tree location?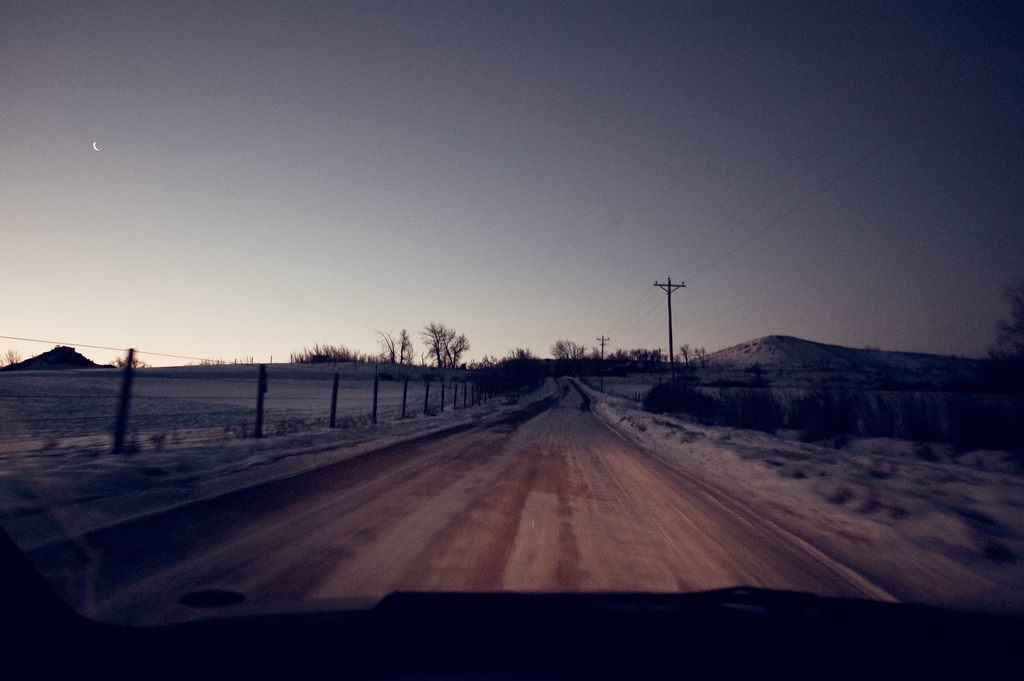
region(399, 326, 412, 367)
